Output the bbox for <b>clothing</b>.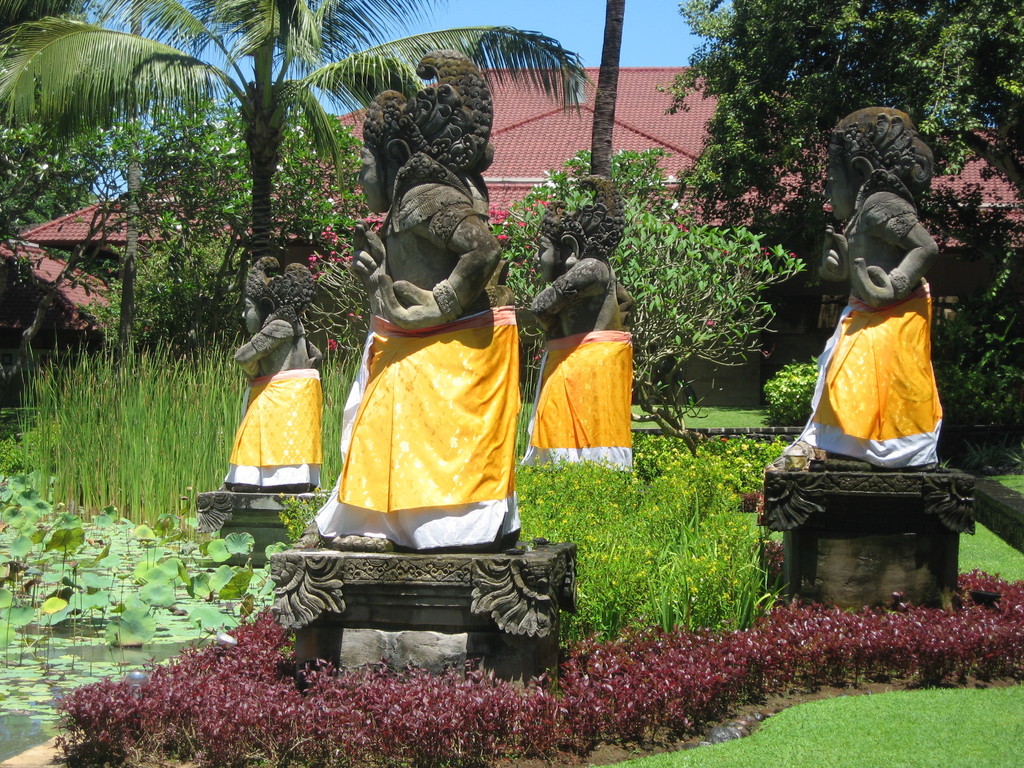
box=[219, 360, 318, 488].
